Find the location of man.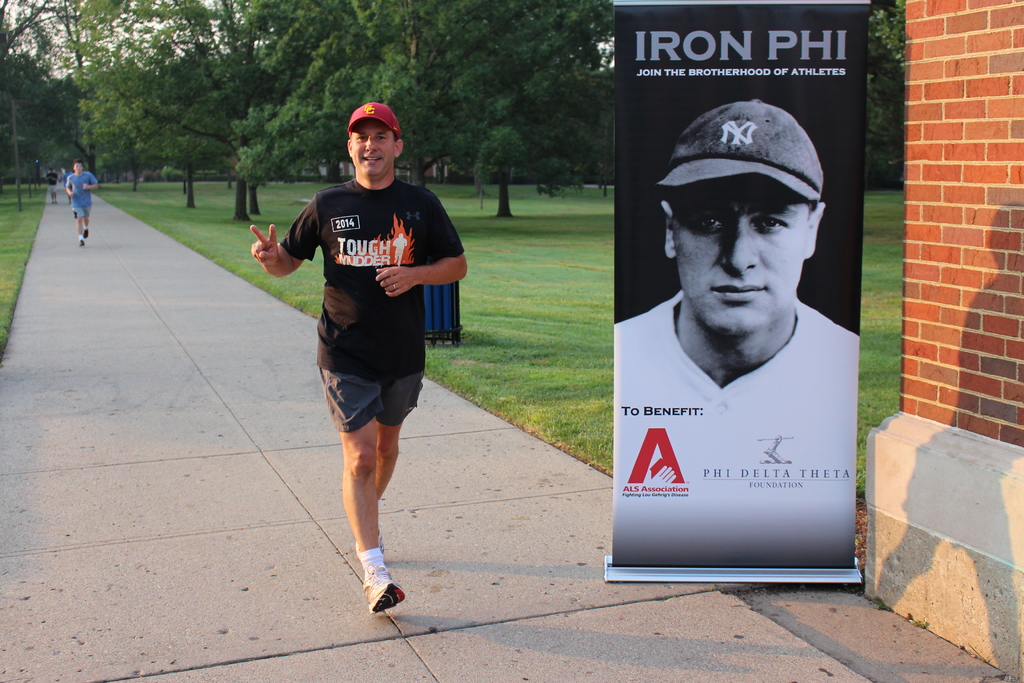
Location: box(67, 160, 96, 249).
